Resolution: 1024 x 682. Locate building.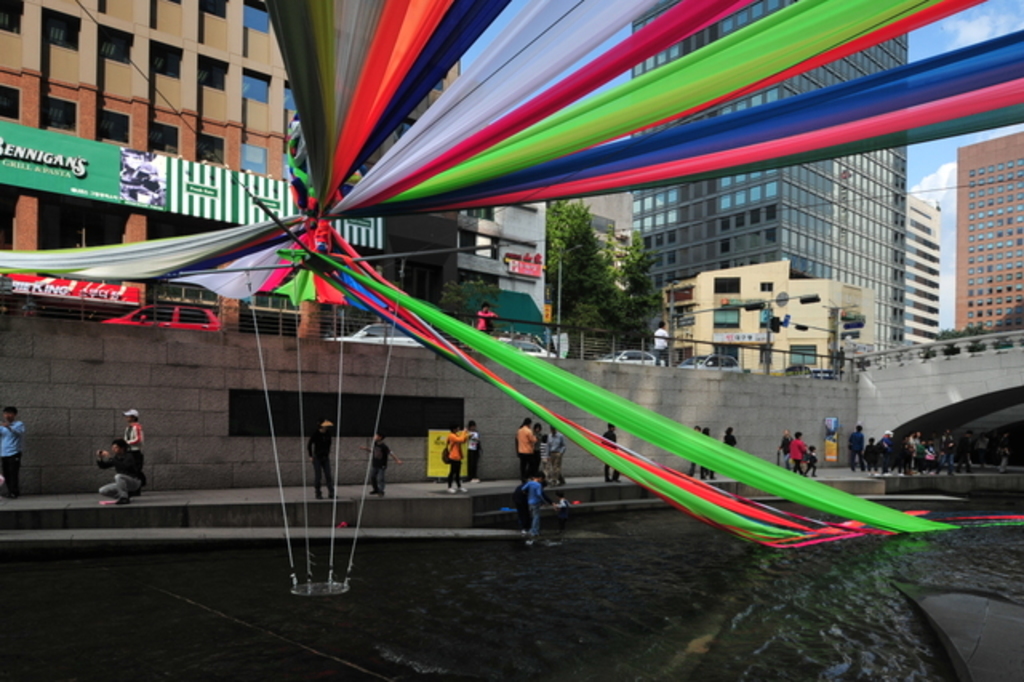
(0, 0, 386, 328).
